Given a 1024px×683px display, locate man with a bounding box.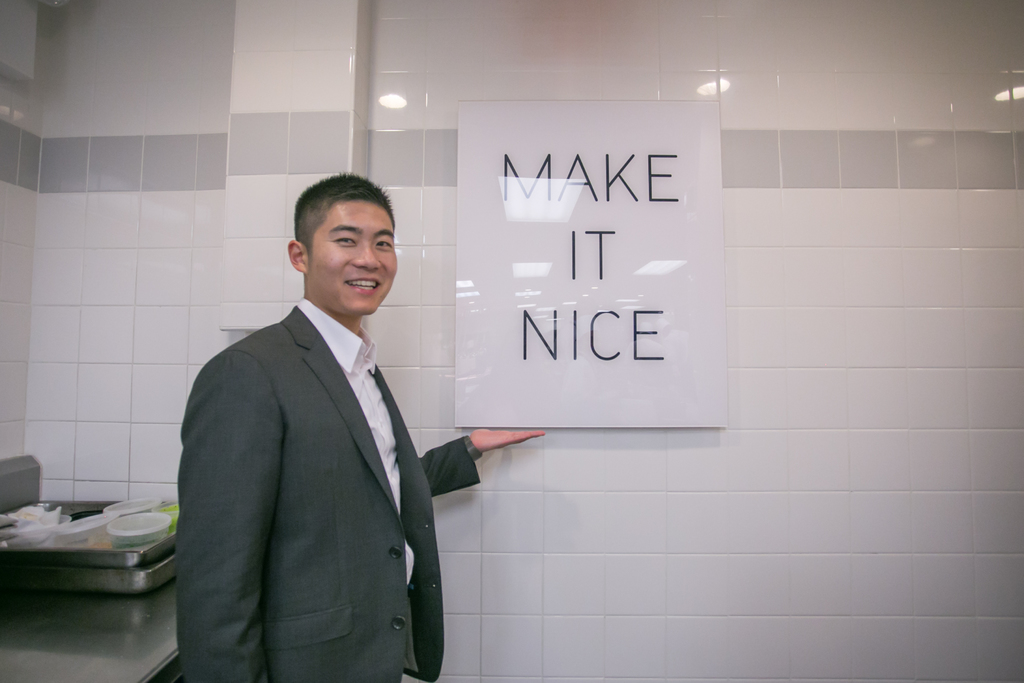
Located: 182:169:547:682.
